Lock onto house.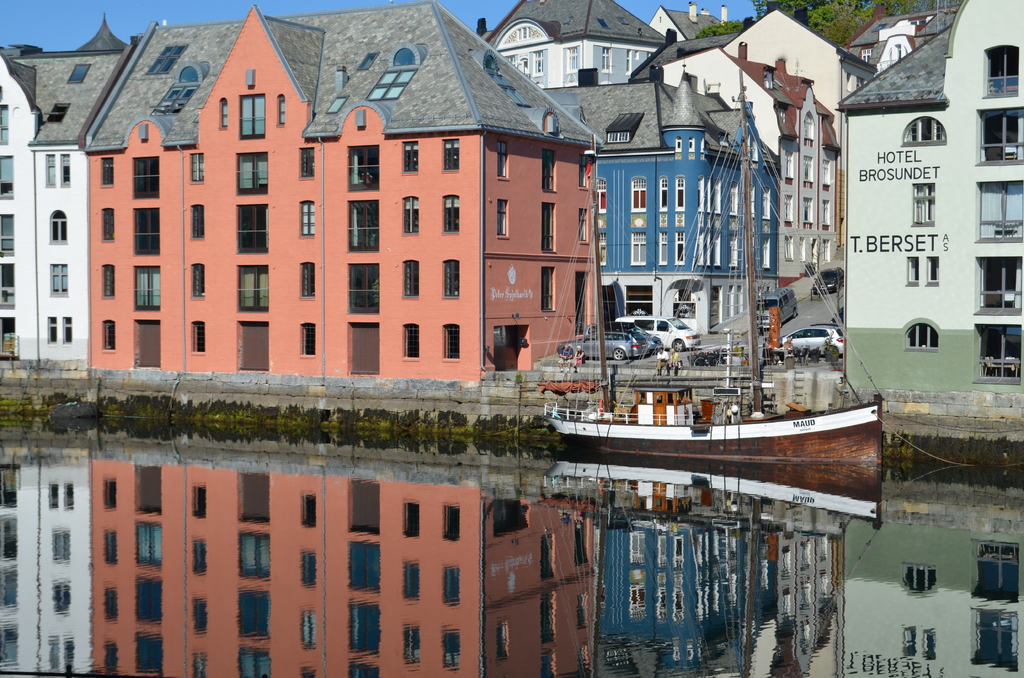
Locked: bbox(830, 488, 1023, 675).
